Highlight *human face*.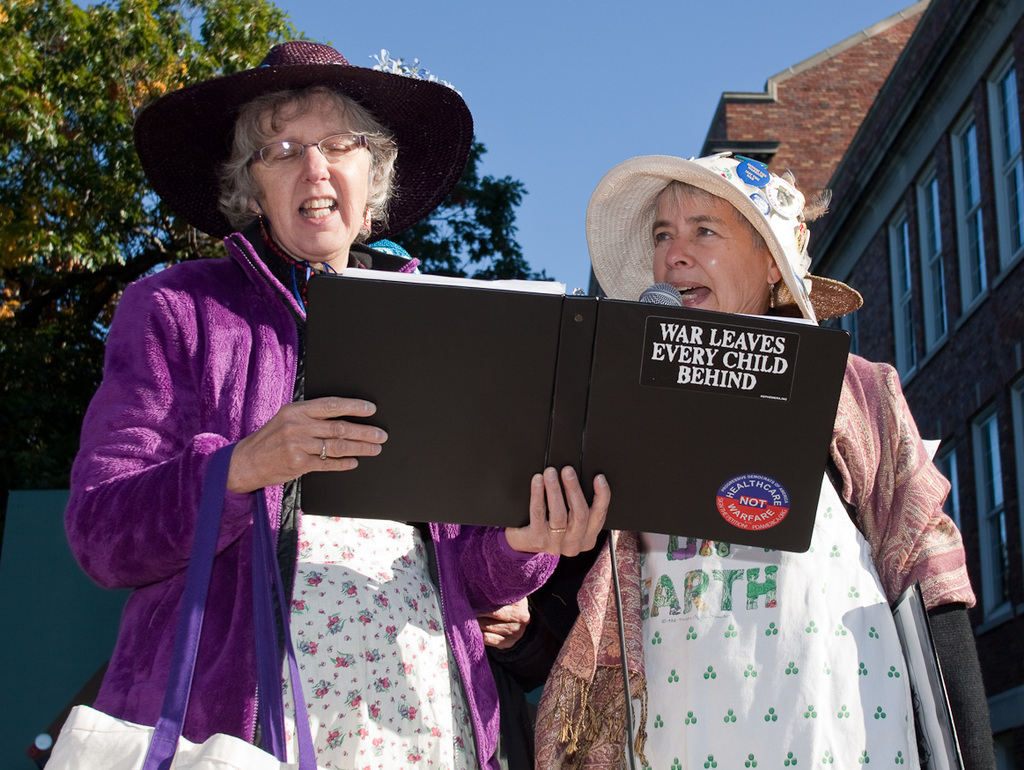
Highlighted region: <box>246,94,369,257</box>.
